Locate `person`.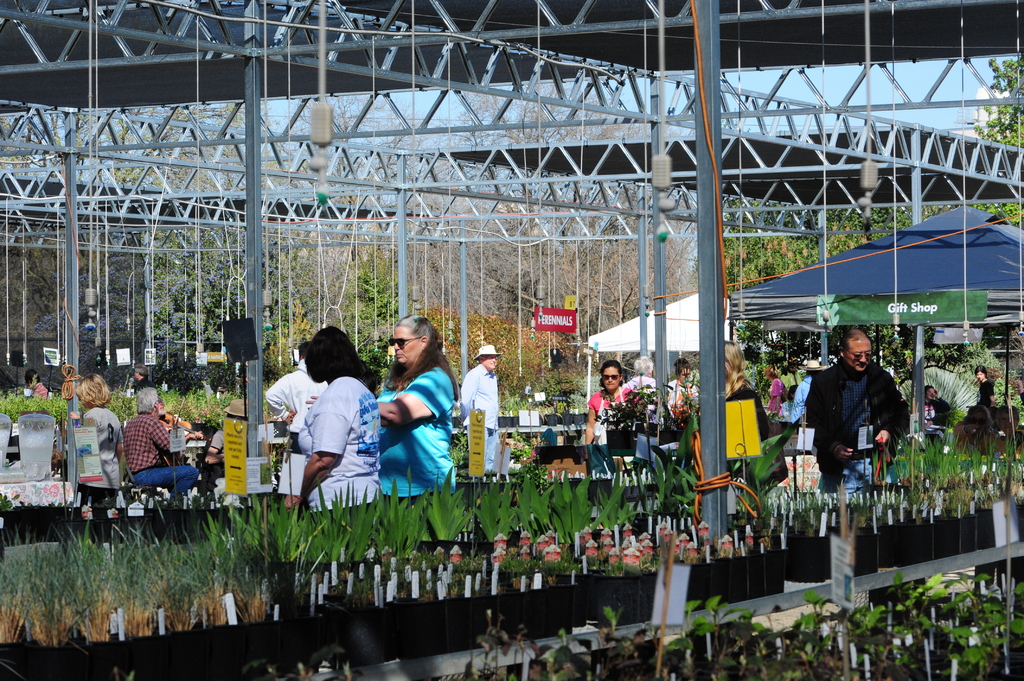
Bounding box: <bbox>811, 336, 908, 515</bbox>.
